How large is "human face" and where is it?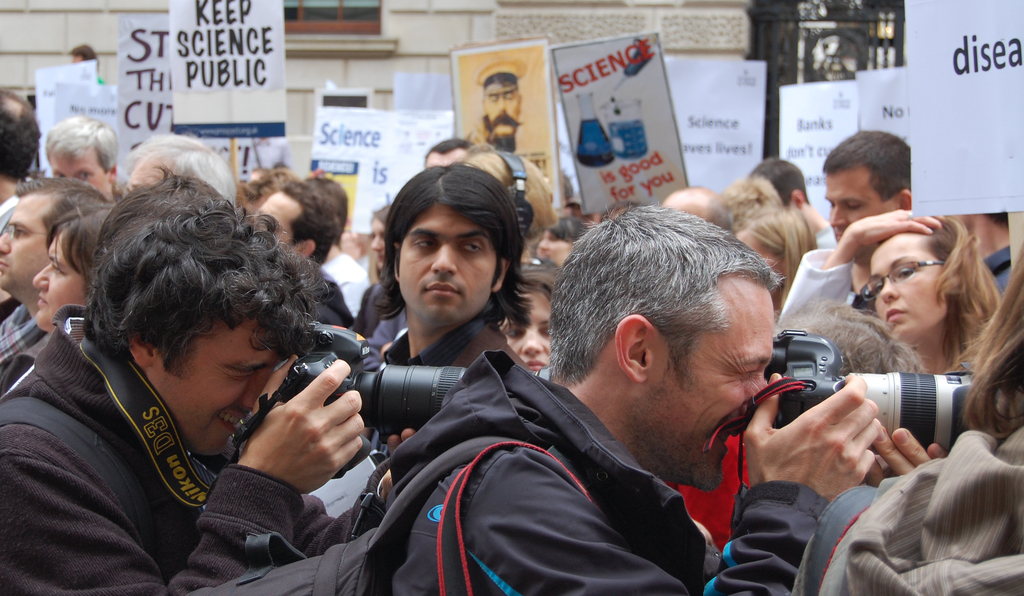
Bounding box: [0,191,52,290].
